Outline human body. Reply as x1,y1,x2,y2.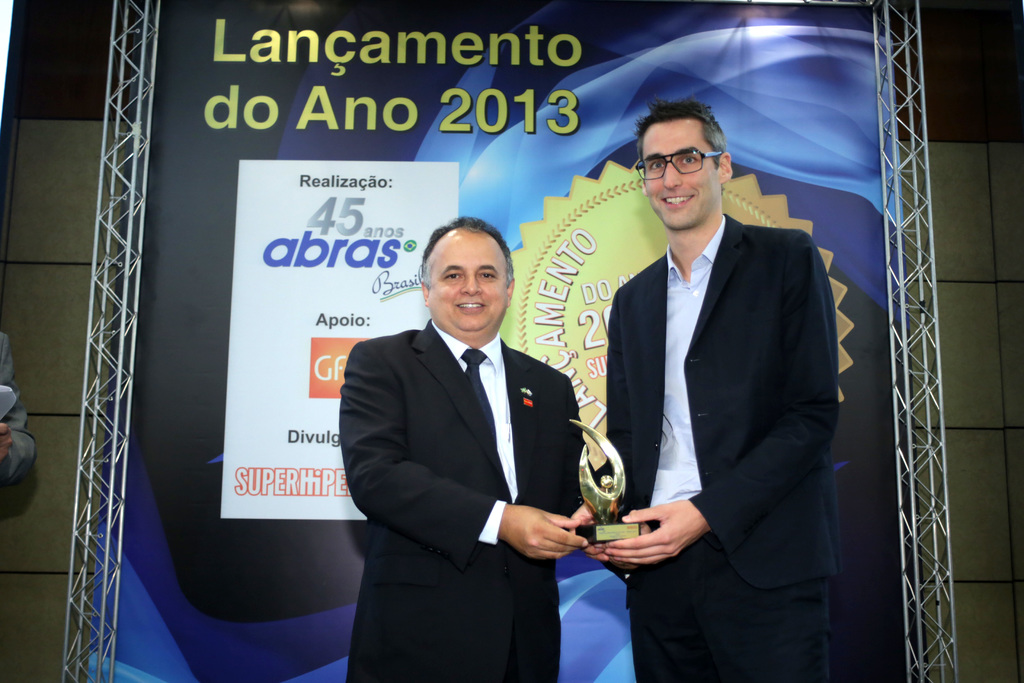
340,215,586,682.
